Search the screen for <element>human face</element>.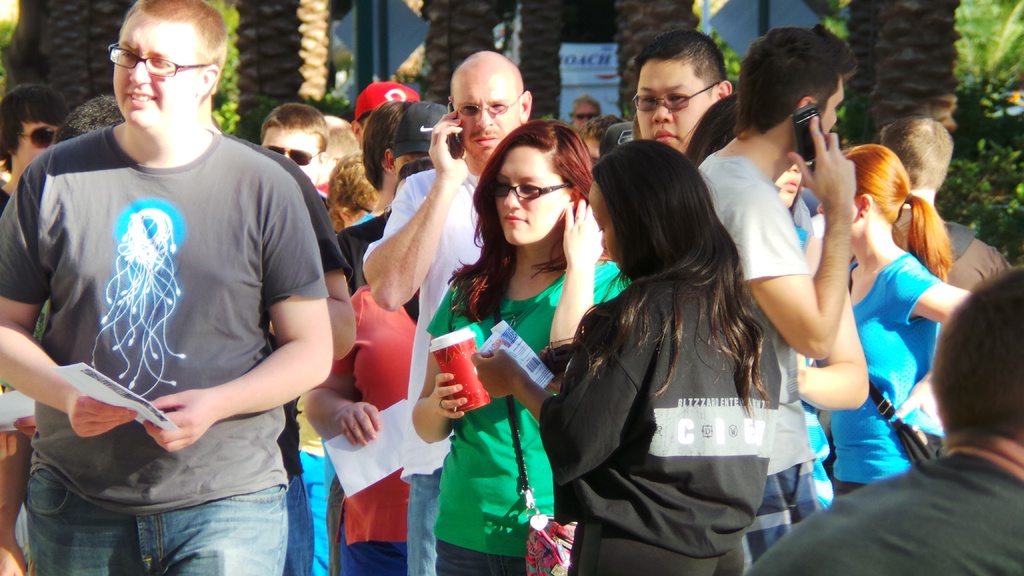
Found at (x1=572, y1=99, x2=595, y2=131).
